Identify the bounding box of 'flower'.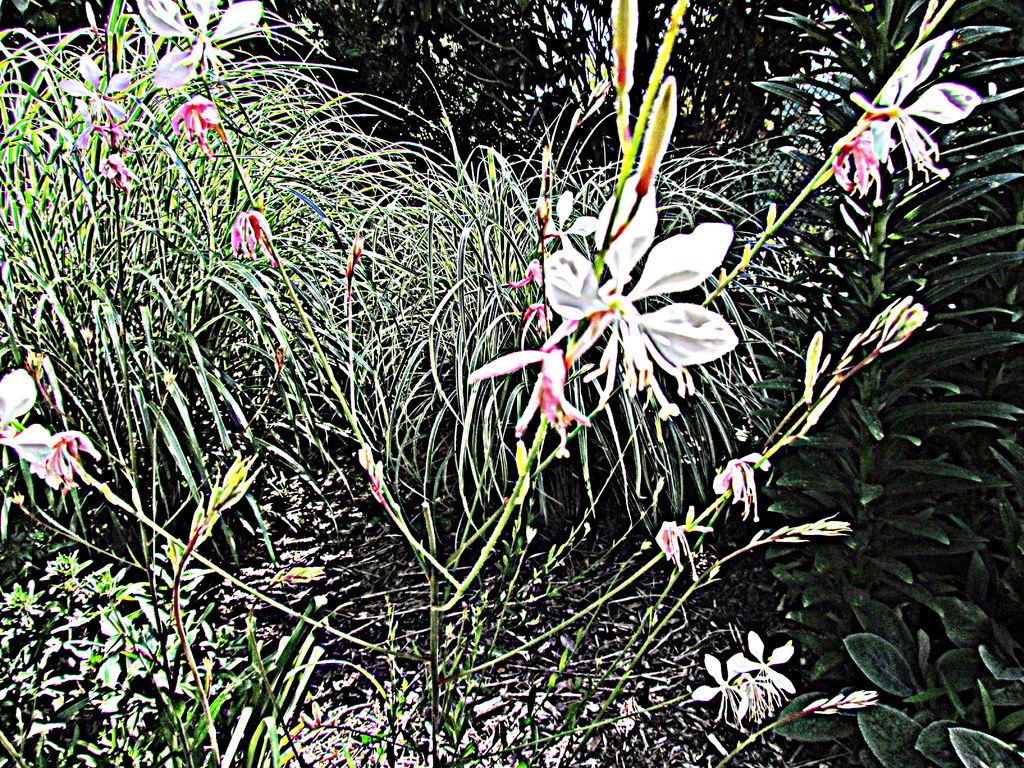
820/23/986/209.
